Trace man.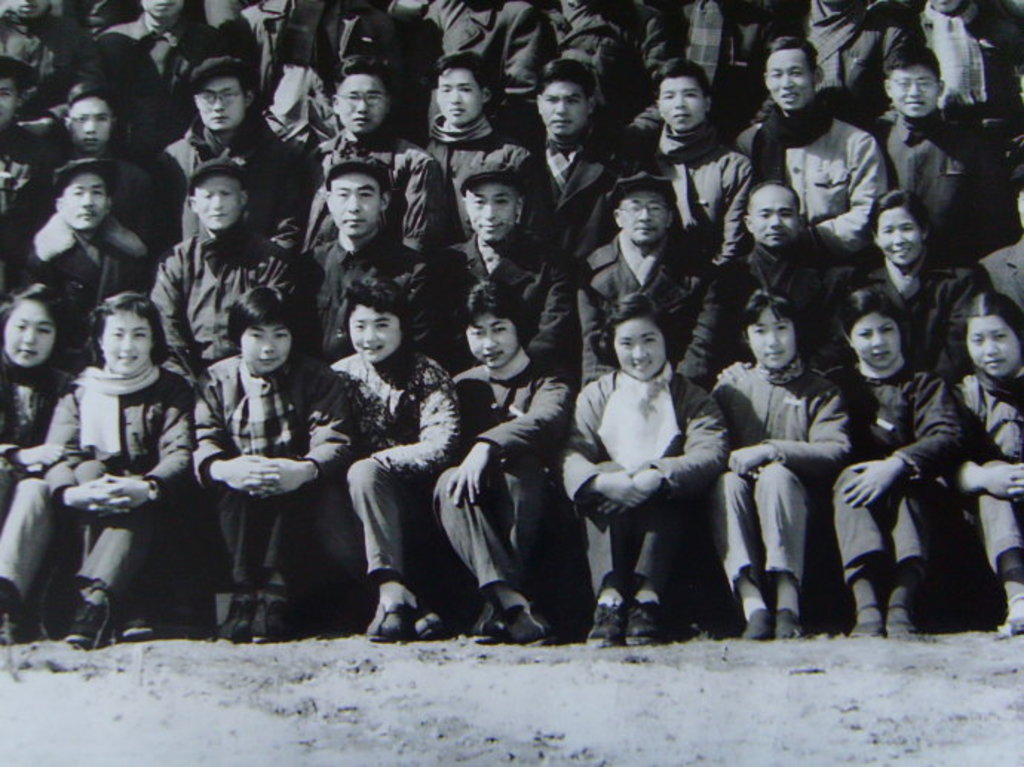
Traced to [x1=147, y1=157, x2=313, y2=390].
